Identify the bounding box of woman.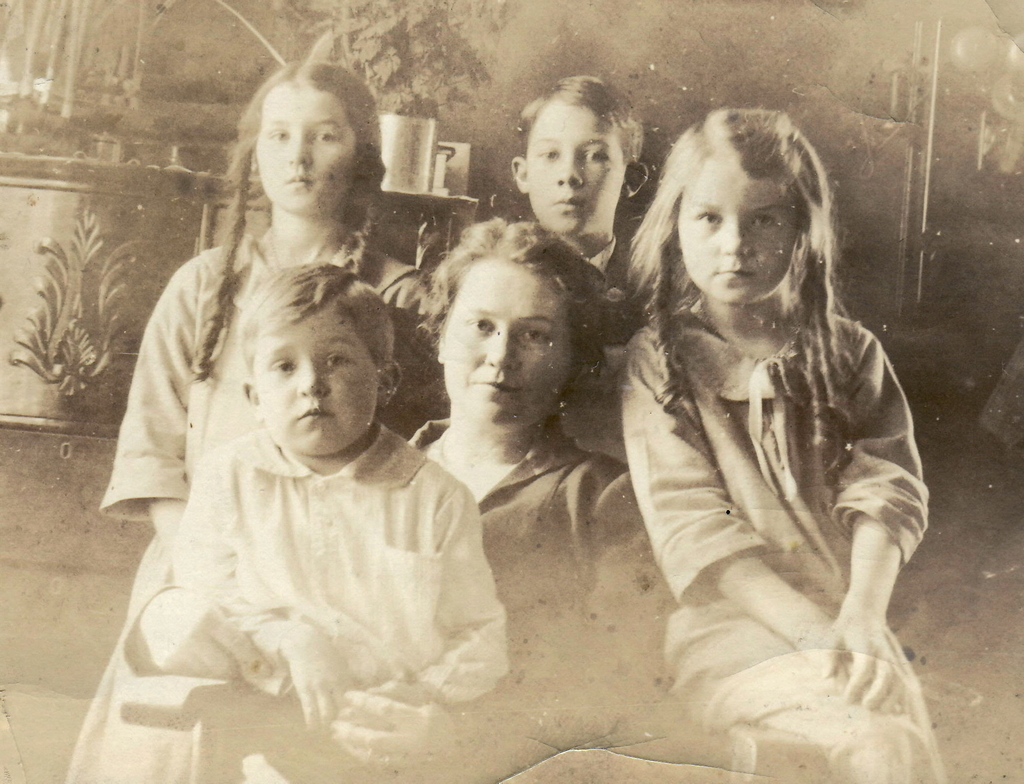
Rect(121, 212, 677, 783).
